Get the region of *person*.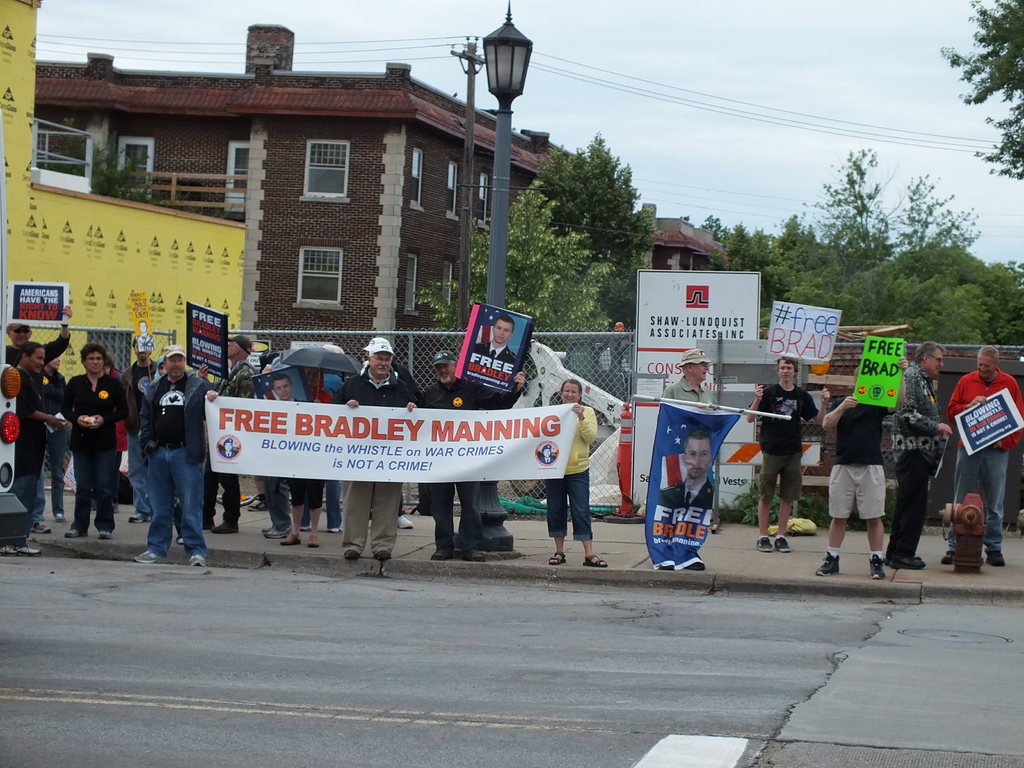
x1=668, y1=346, x2=715, y2=403.
